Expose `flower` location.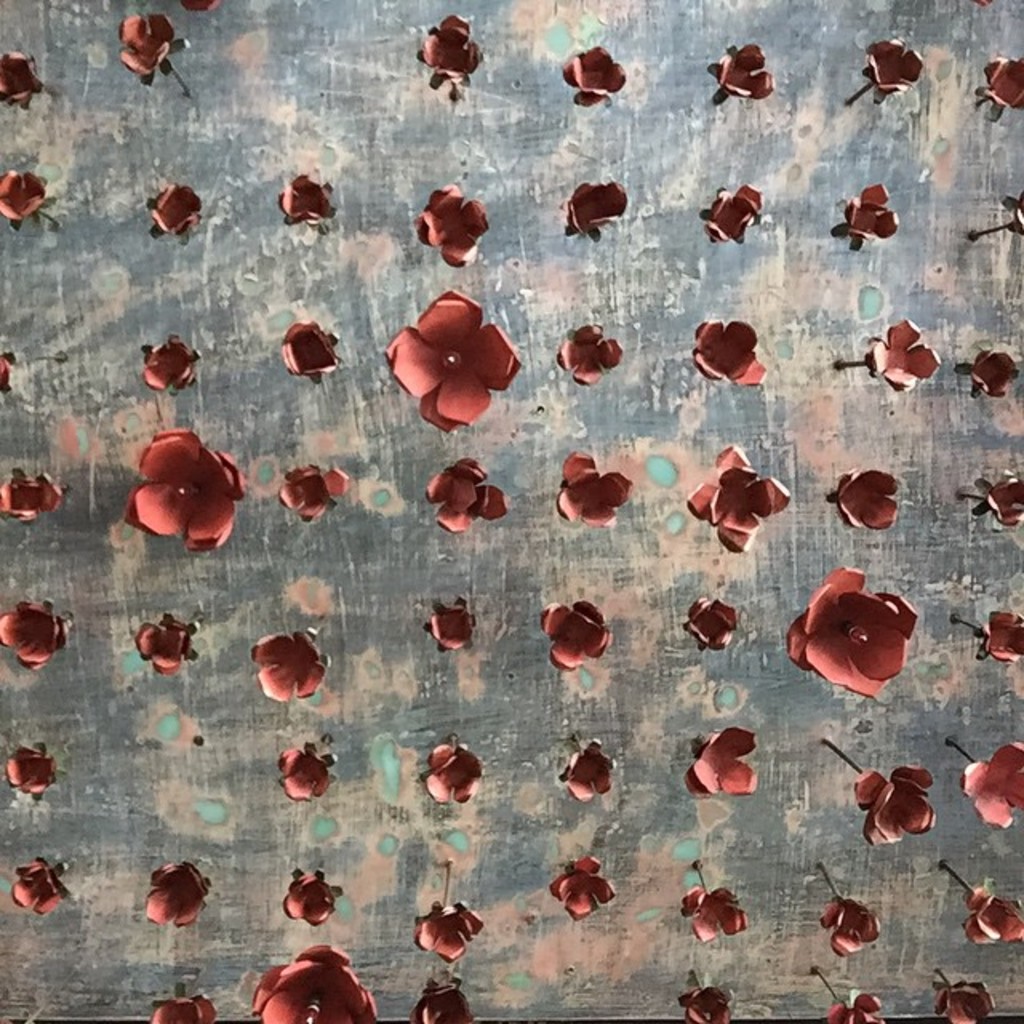
Exposed at (left=3, top=734, right=61, bottom=803).
